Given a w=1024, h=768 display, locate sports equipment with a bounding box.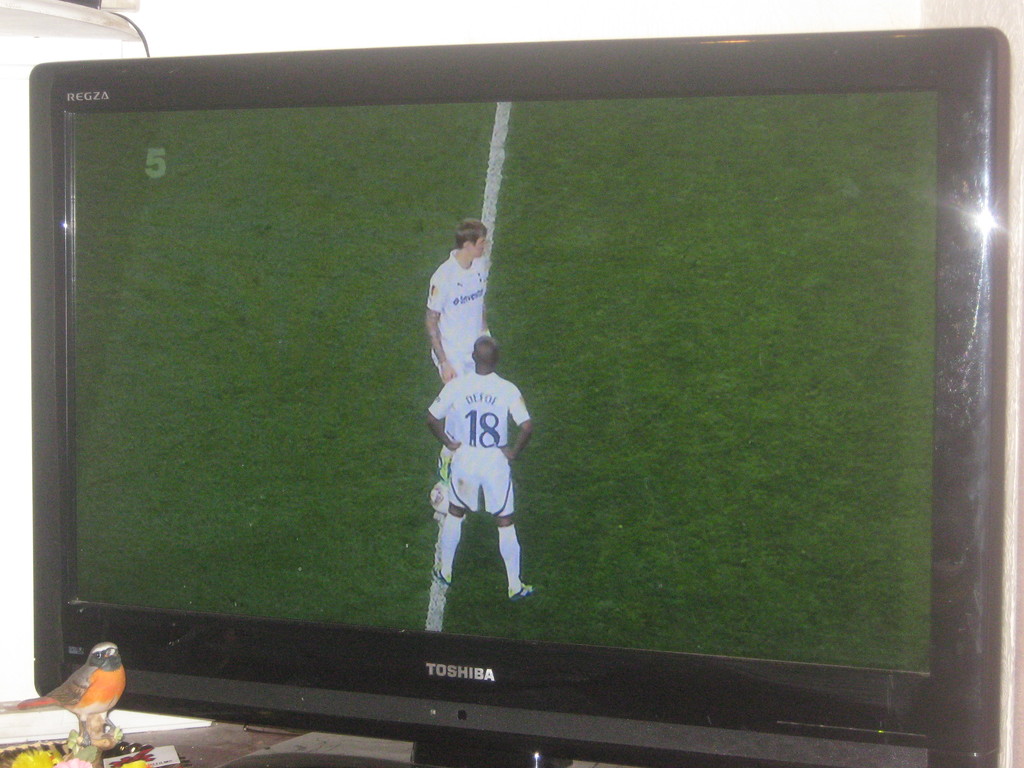
Located: <box>510,581,534,604</box>.
